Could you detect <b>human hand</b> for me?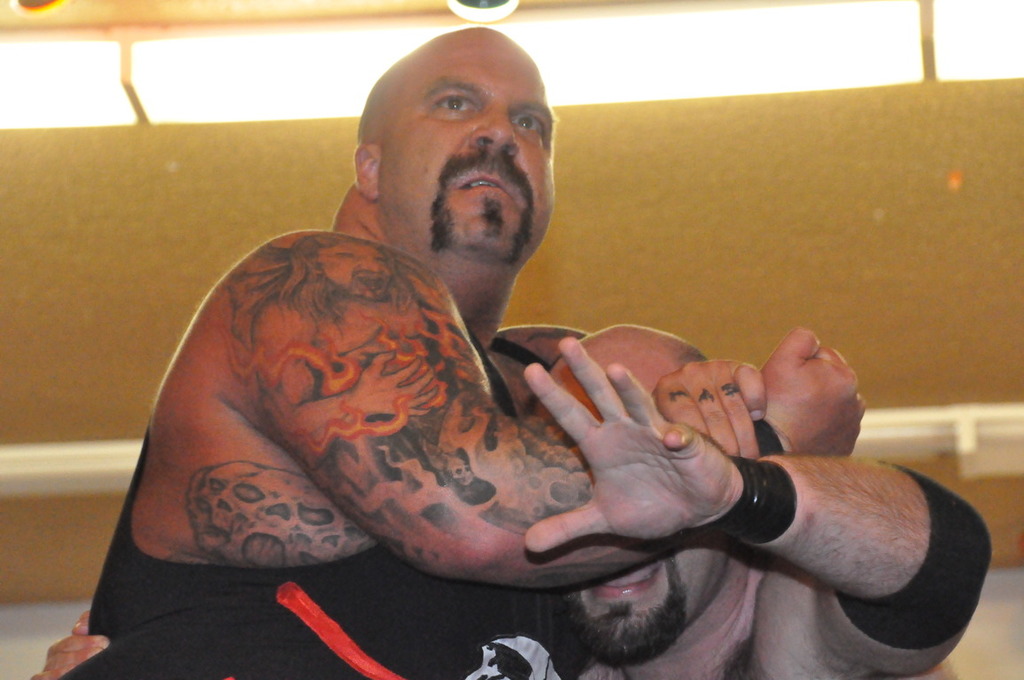
Detection result: bbox=(27, 610, 112, 679).
